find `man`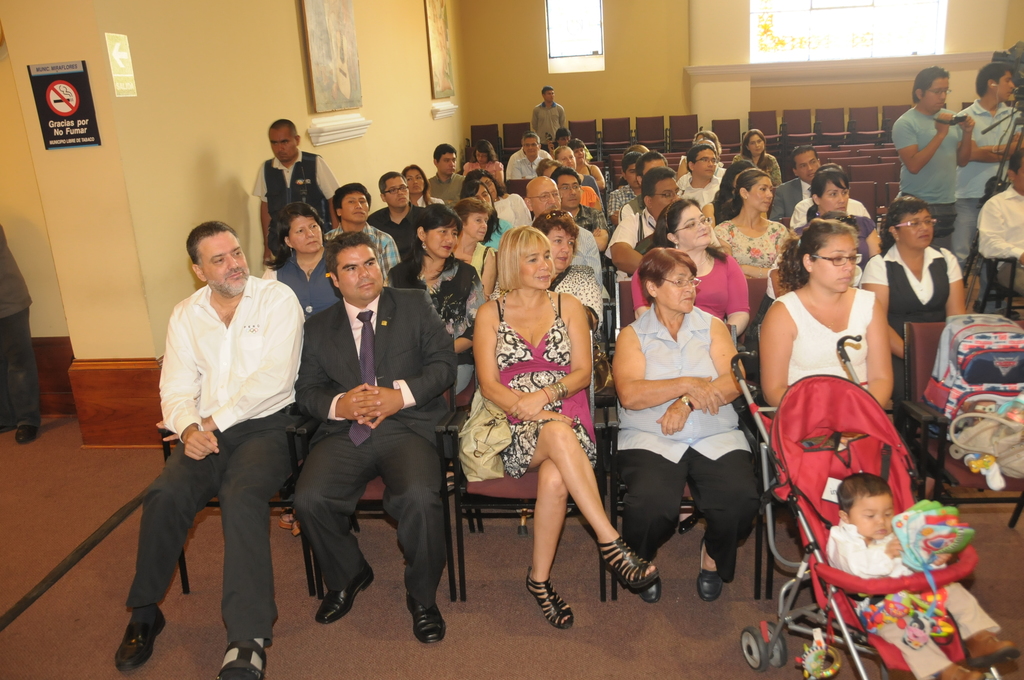
[890,66,975,261]
